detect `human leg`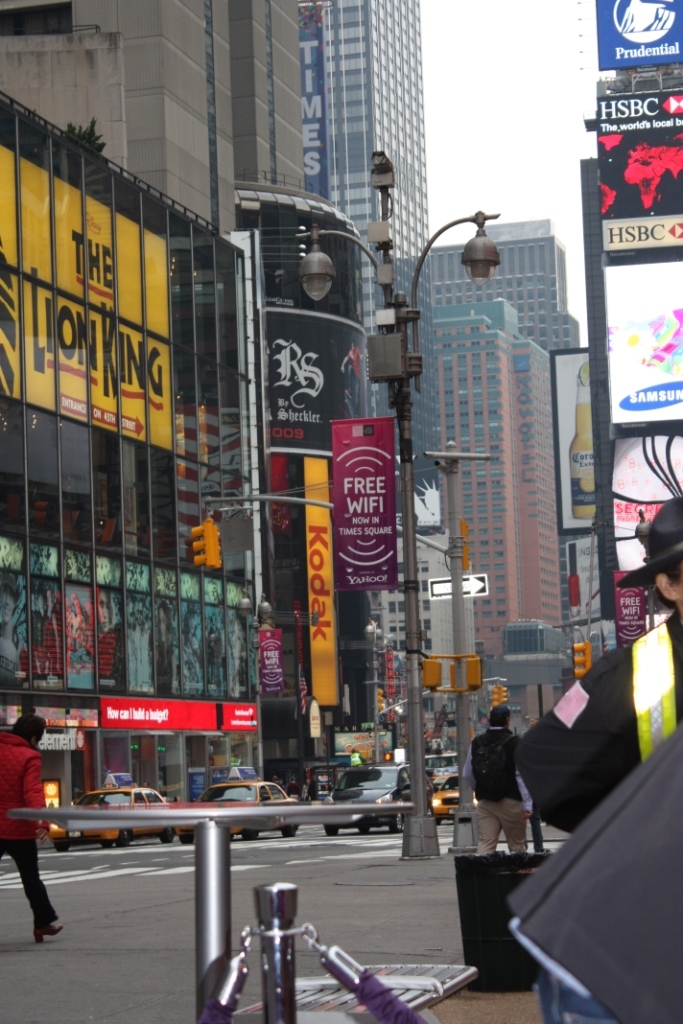
box(461, 805, 511, 849)
